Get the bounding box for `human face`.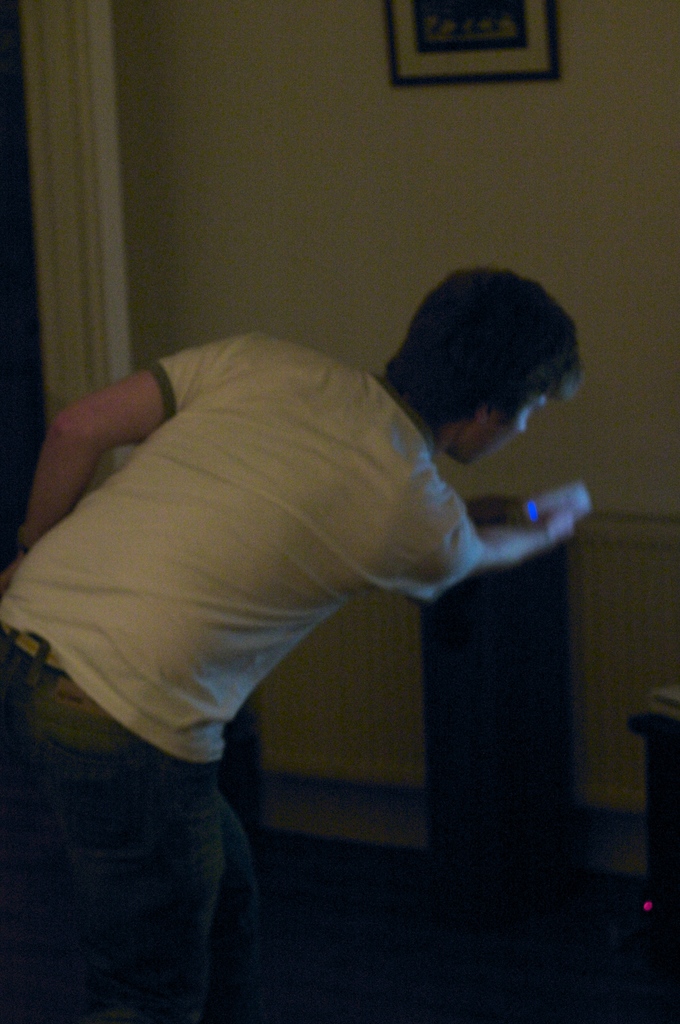
<box>464,392,550,469</box>.
